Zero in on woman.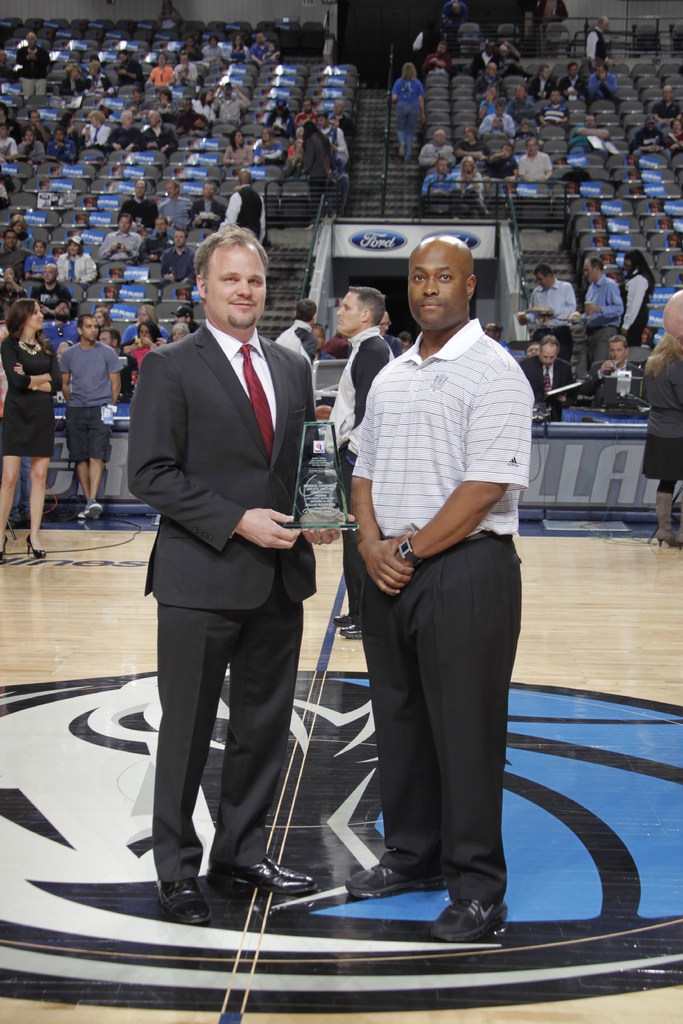
Zeroed in: crop(297, 120, 332, 218).
